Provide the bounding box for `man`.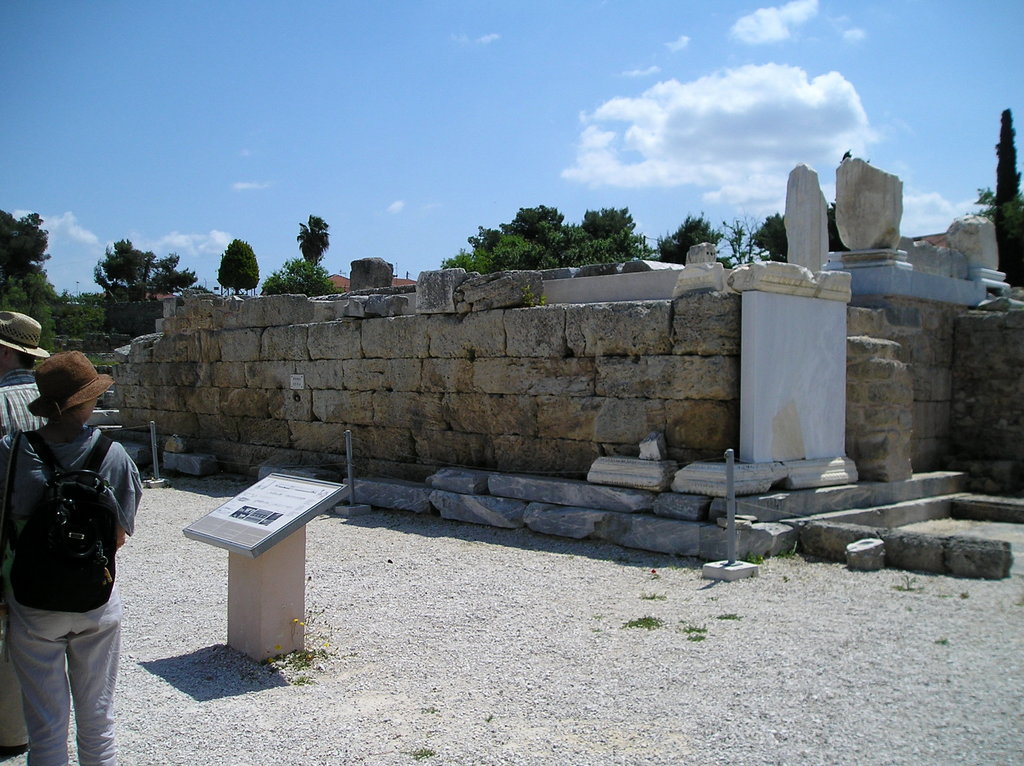
(0,353,143,765).
